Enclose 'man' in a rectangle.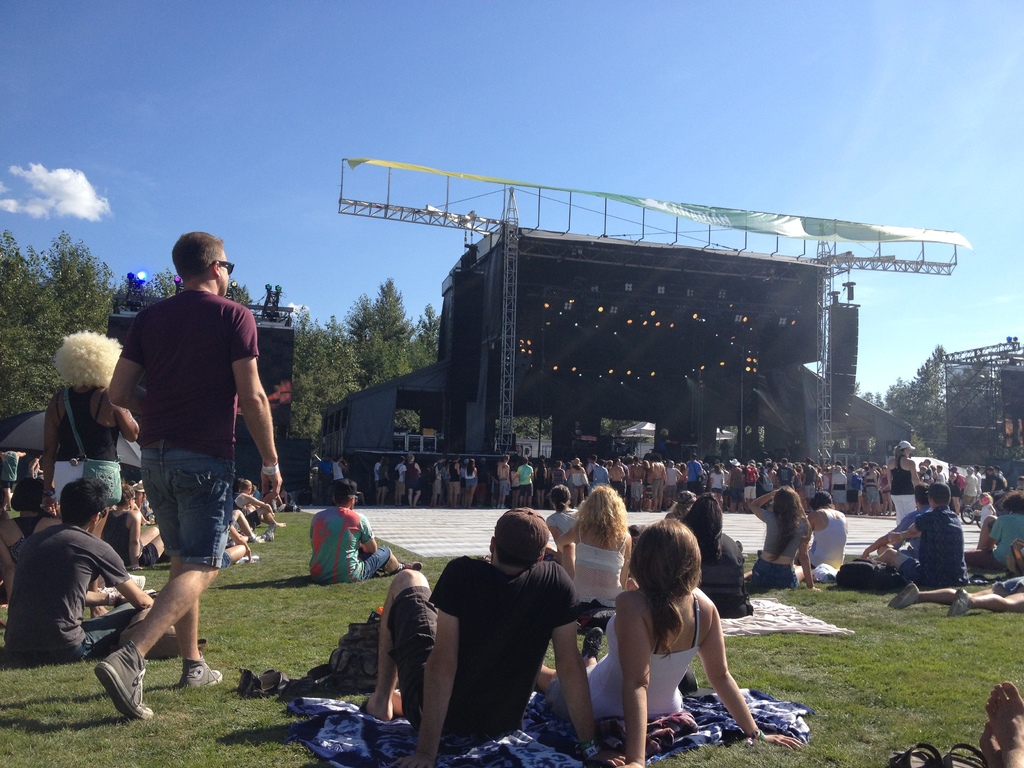
0 475 173 653.
